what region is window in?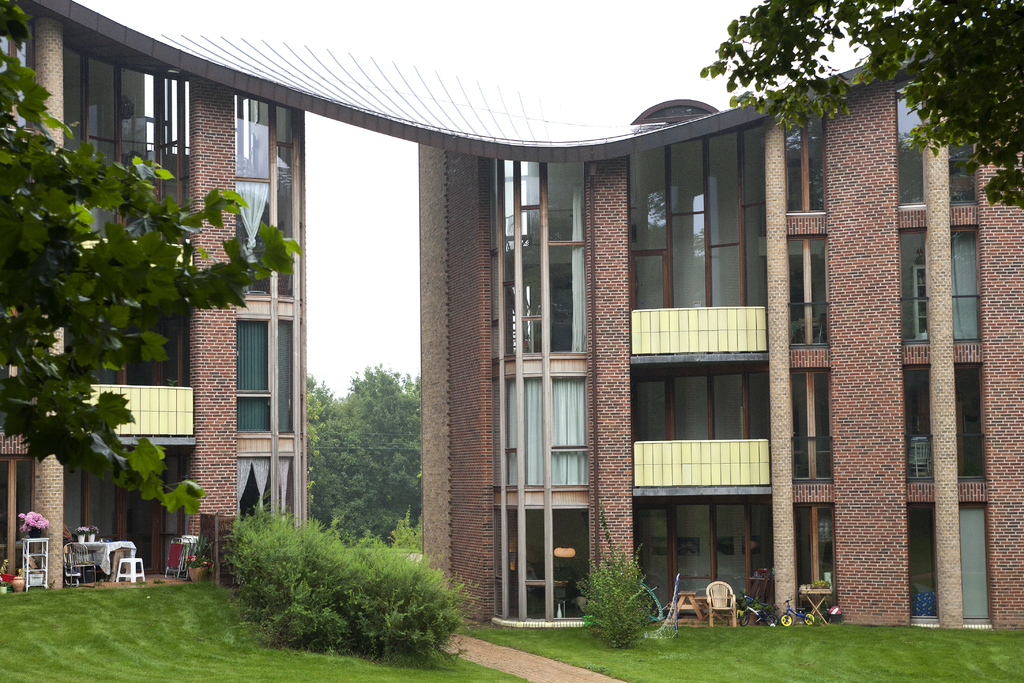
box(212, 302, 275, 469).
